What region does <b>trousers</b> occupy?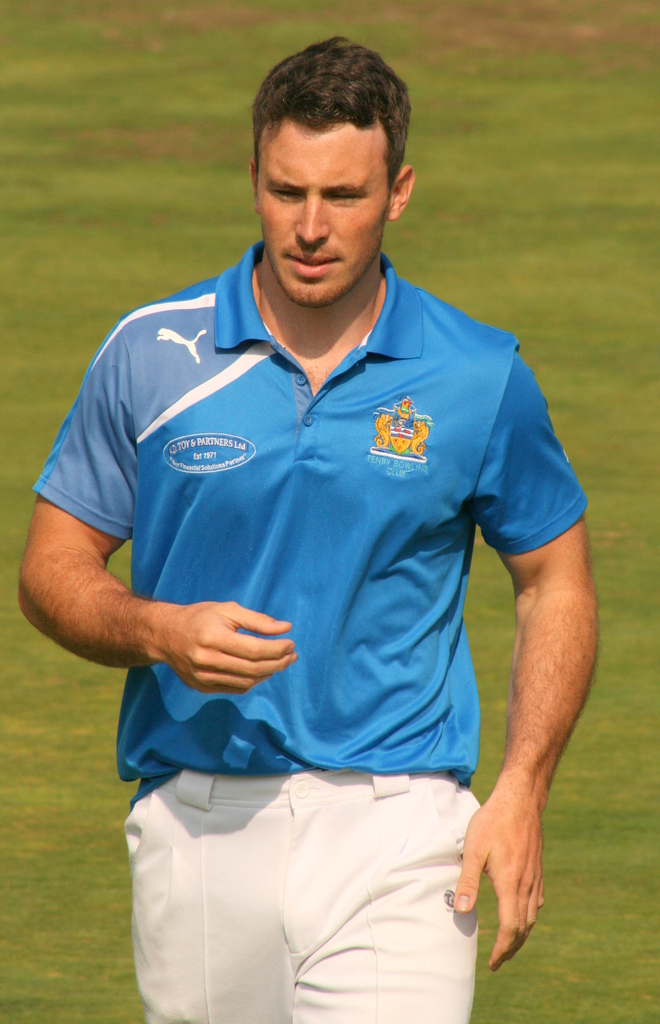
{"x1": 128, "y1": 776, "x2": 529, "y2": 1012}.
